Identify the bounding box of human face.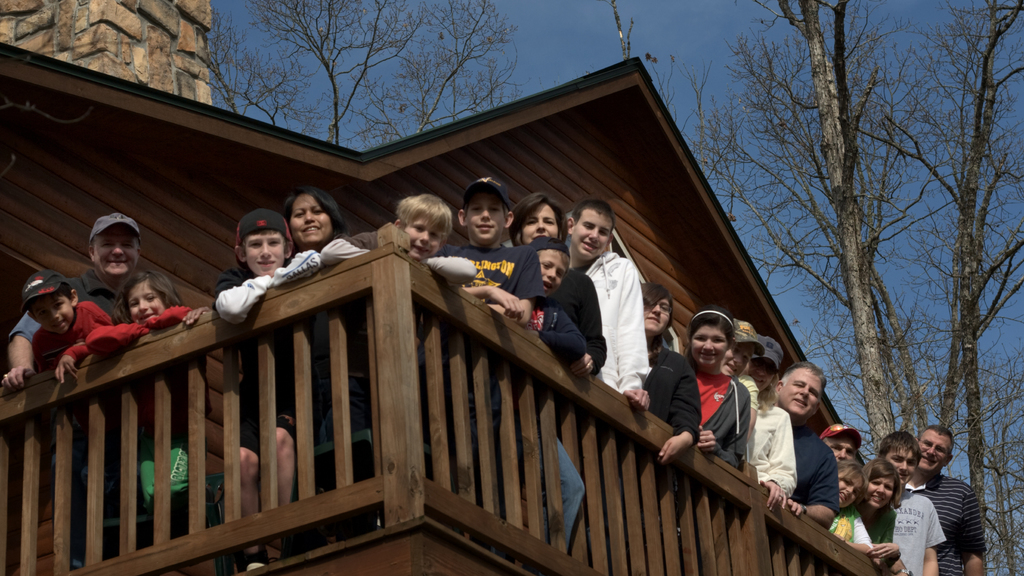
crop(834, 476, 865, 509).
